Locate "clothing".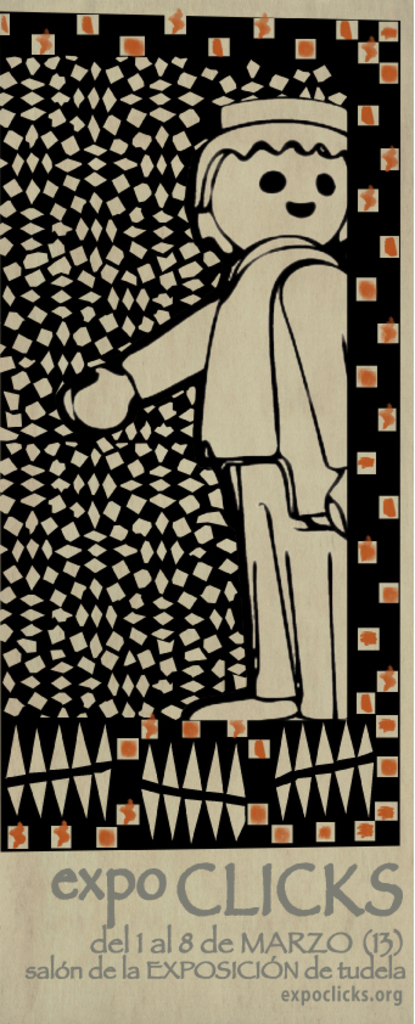
Bounding box: crop(91, 203, 361, 737).
